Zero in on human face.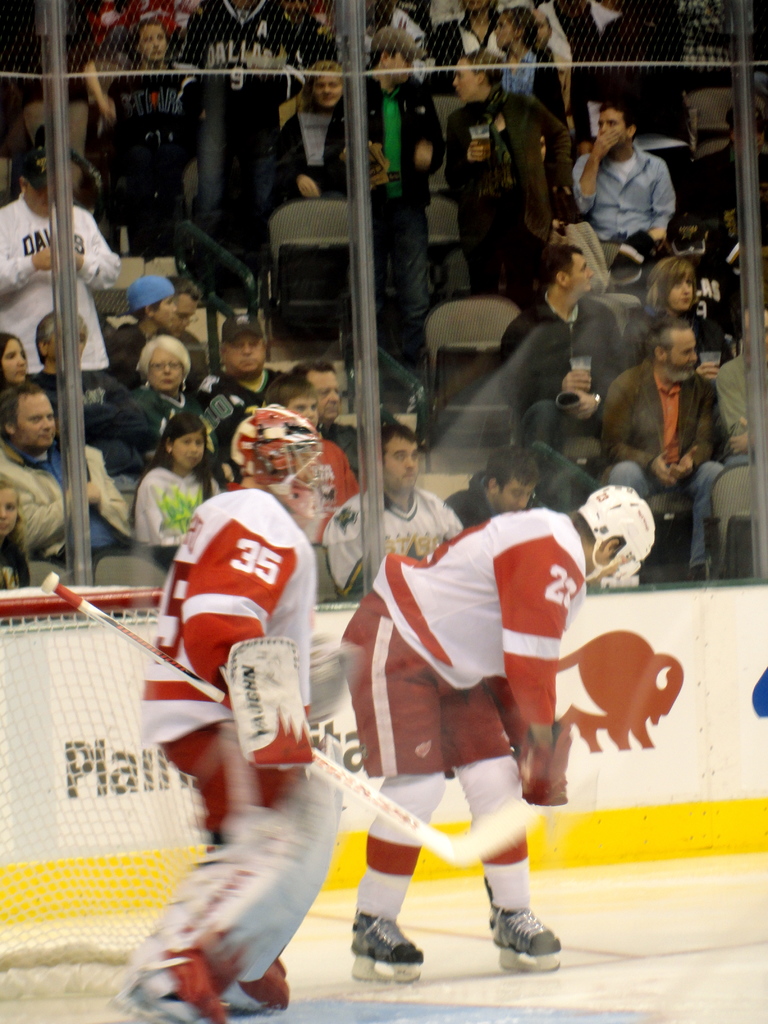
Zeroed in: [left=462, top=0, right=492, bottom=12].
